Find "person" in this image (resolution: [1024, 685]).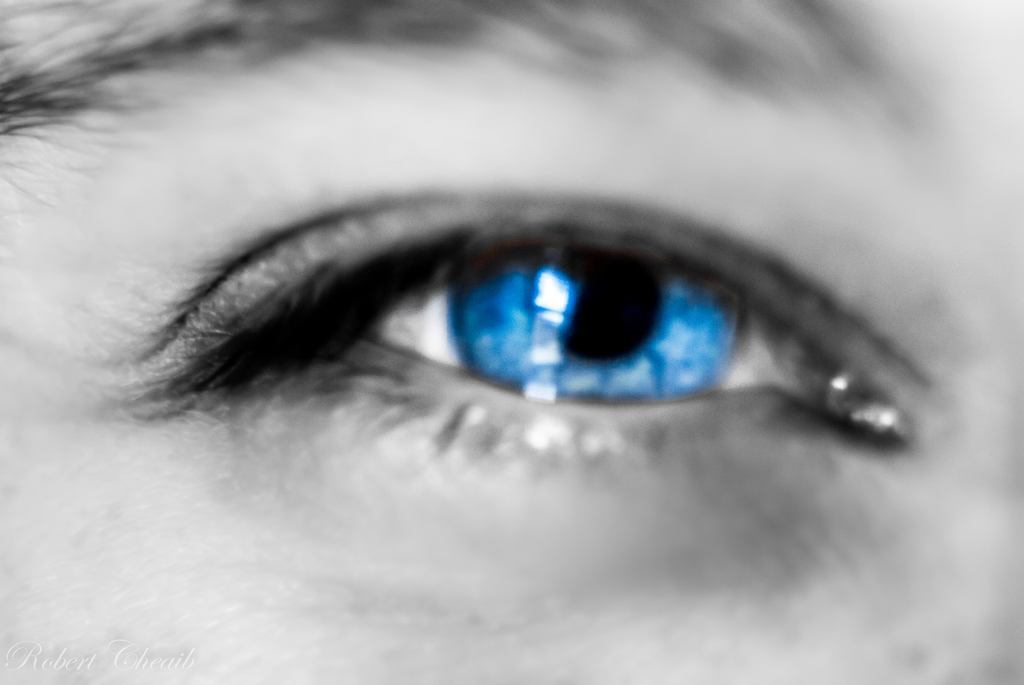
box(0, 0, 1023, 684).
